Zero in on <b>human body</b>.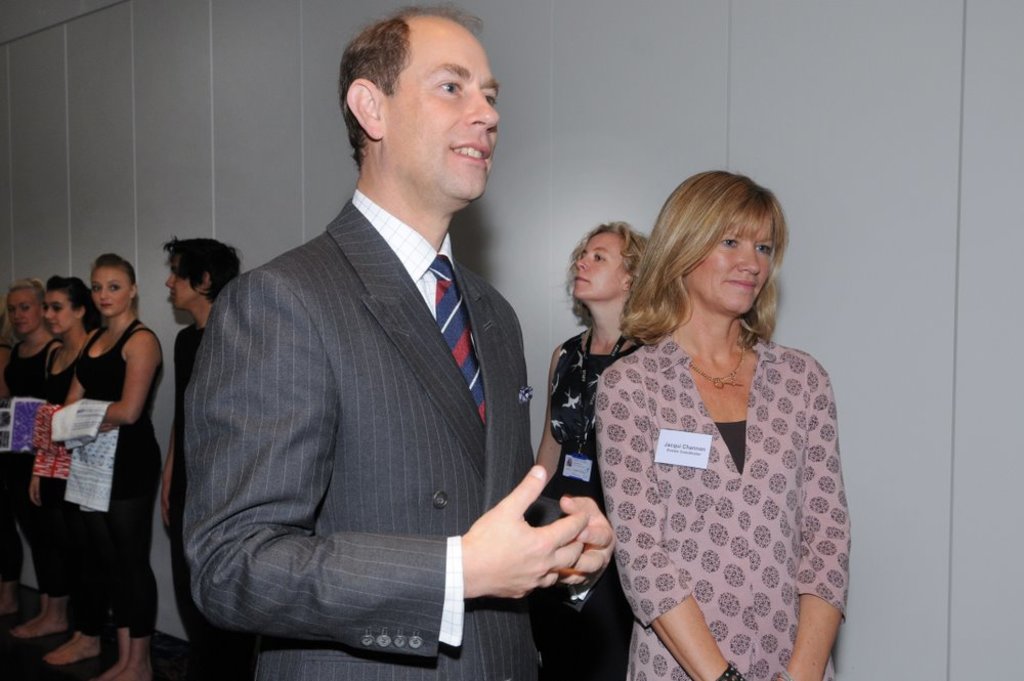
Zeroed in: x1=542 y1=210 x2=675 y2=680.
